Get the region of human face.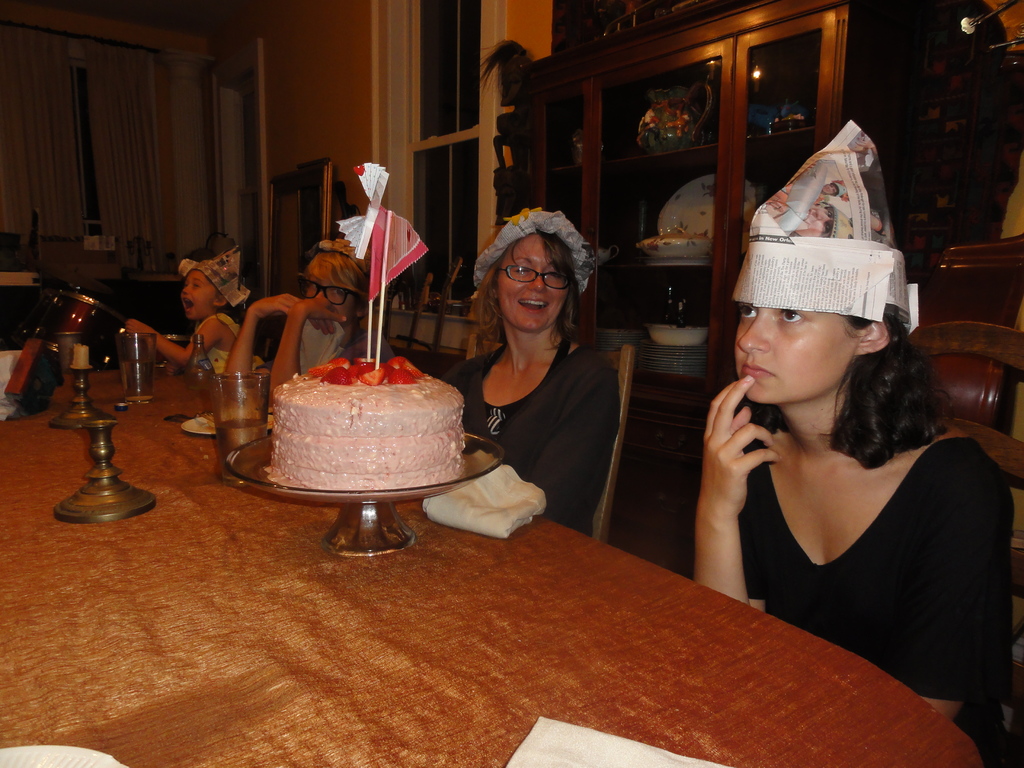
(x1=180, y1=269, x2=214, y2=322).
